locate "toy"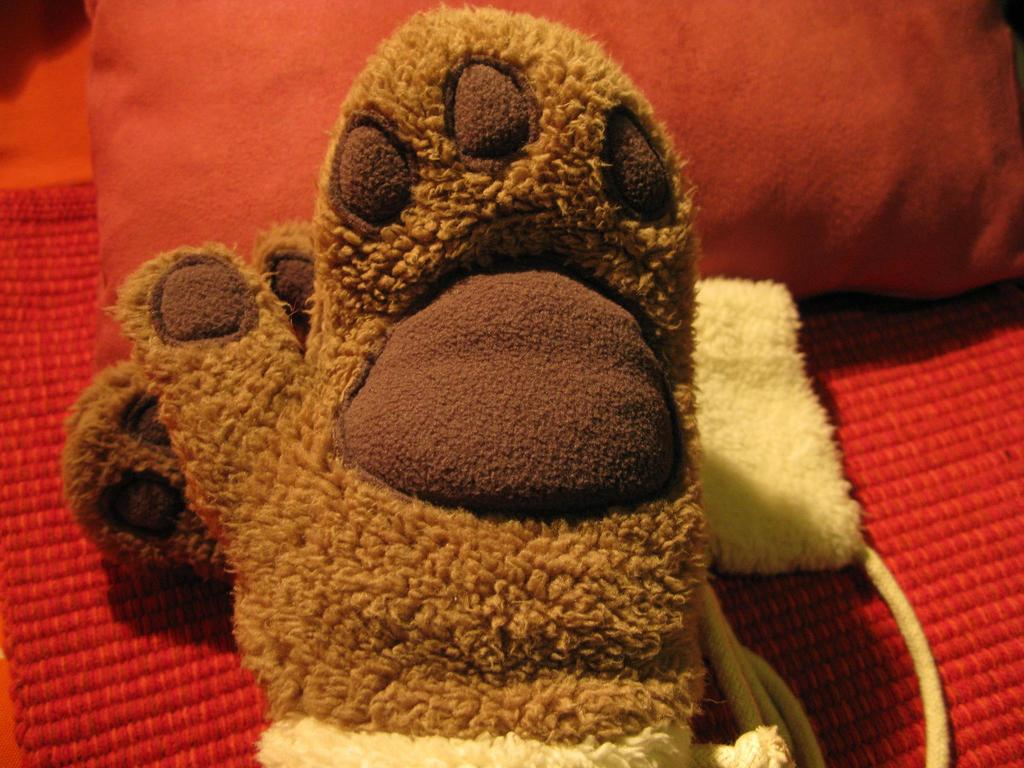
Rect(83, 41, 812, 721)
